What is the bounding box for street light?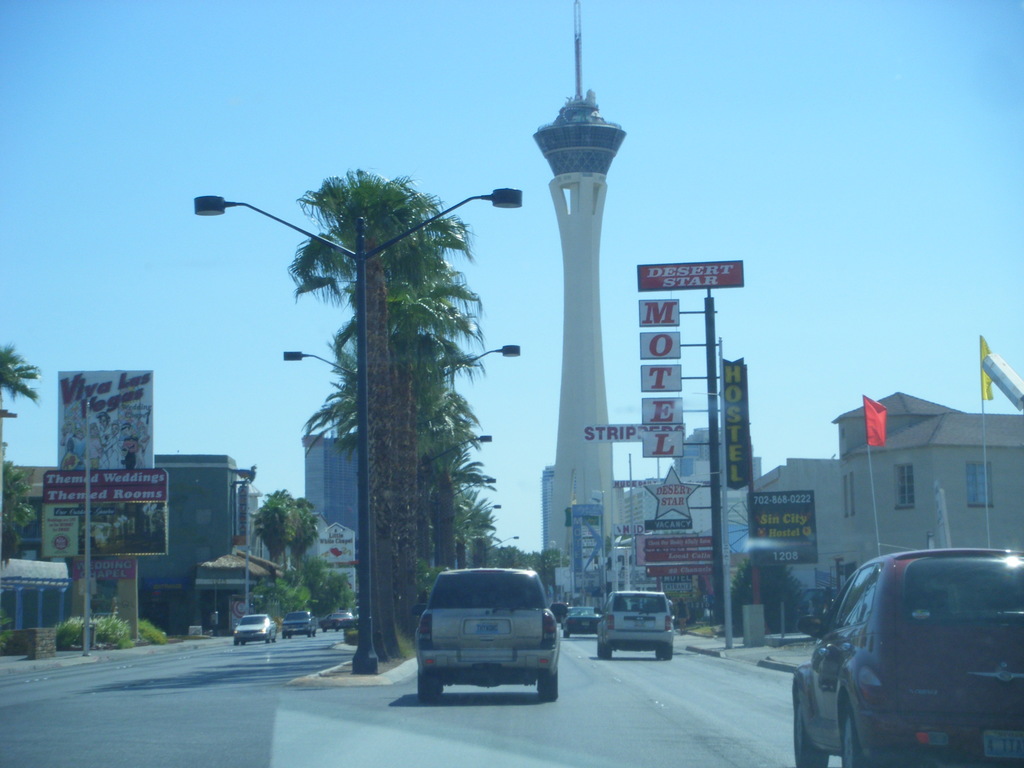
locate(419, 472, 494, 511).
